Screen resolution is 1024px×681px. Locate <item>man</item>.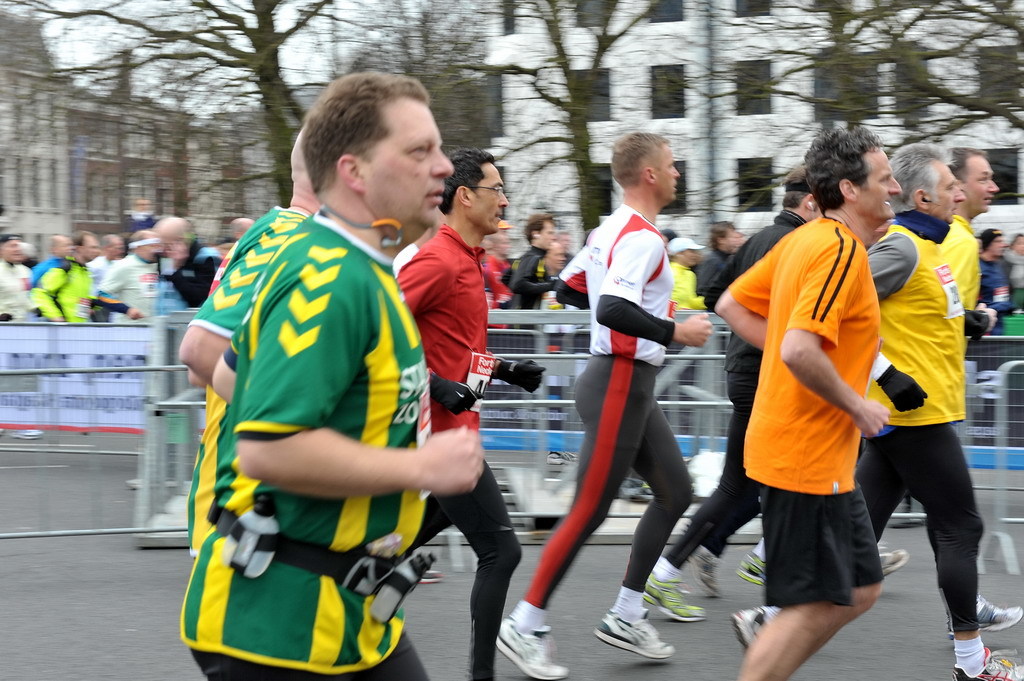
pyautogui.locateOnScreen(937, 148, 997, 336).
